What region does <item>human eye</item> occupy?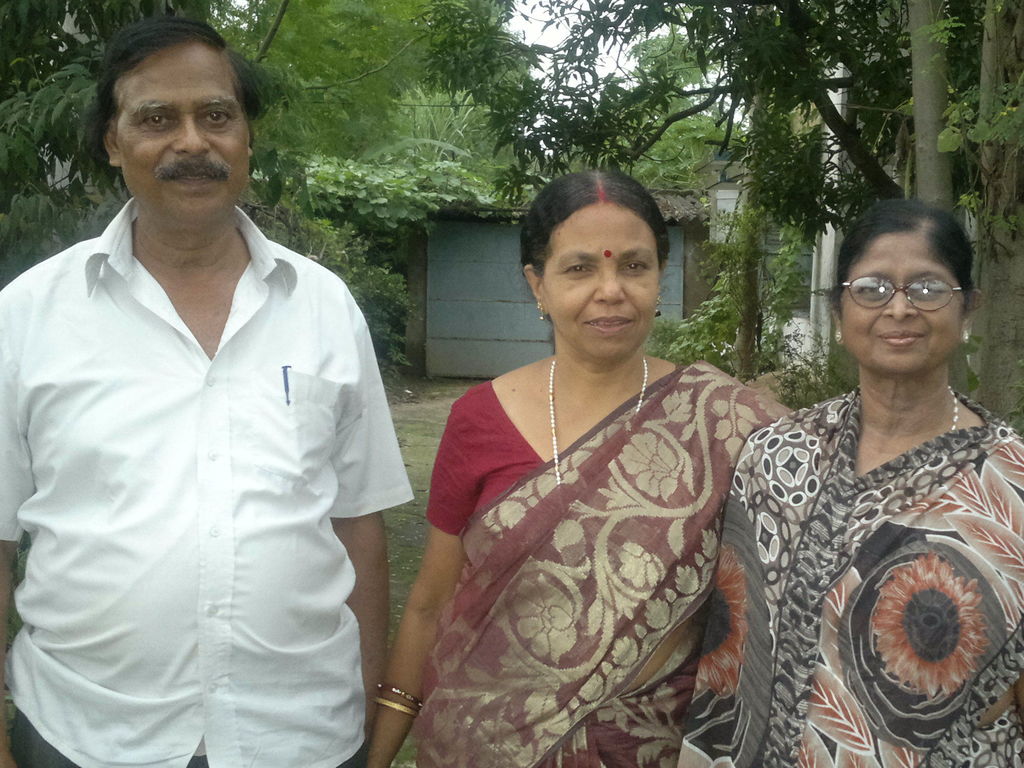
{"left": 912, "top": 278, "right": 943, "bottom": 299}.
